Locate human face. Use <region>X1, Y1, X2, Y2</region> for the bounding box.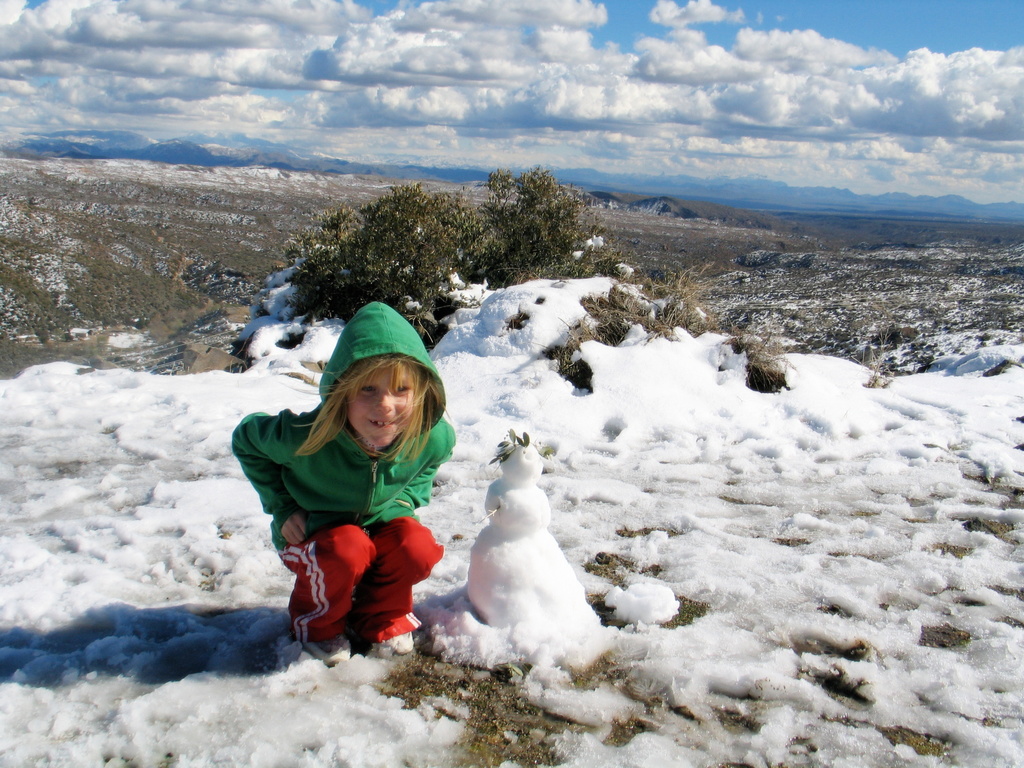
<region>342, 360, 424, 450</region>.
